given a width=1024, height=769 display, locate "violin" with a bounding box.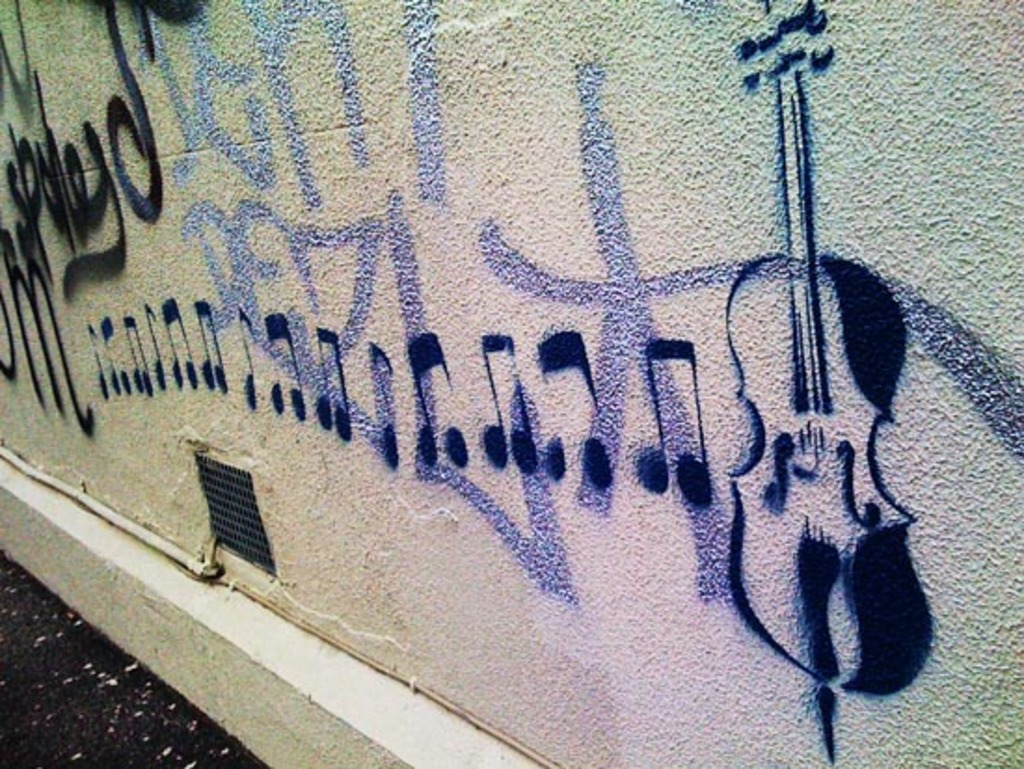
Located: box(685, 63, 918, 639).
